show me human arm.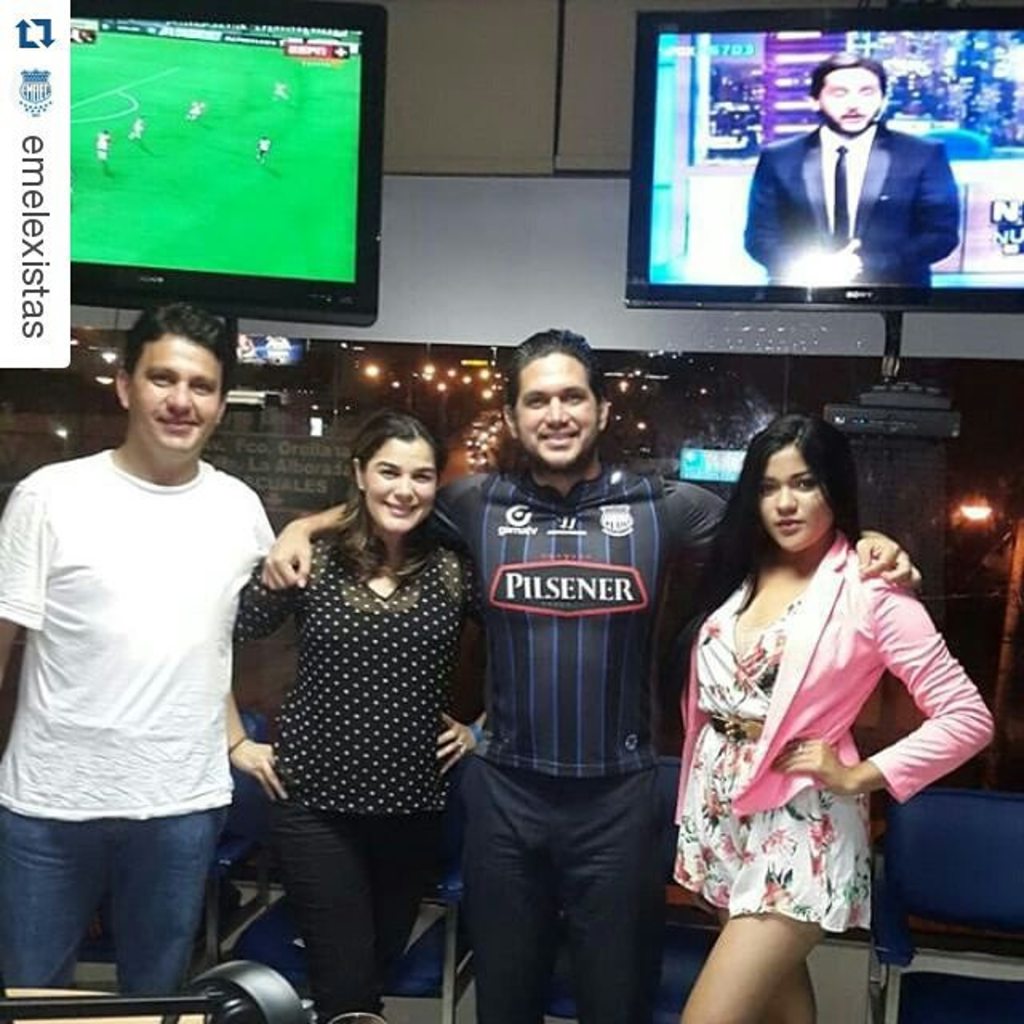
human arm is here: bbox=[230, 560, 290, 805].
